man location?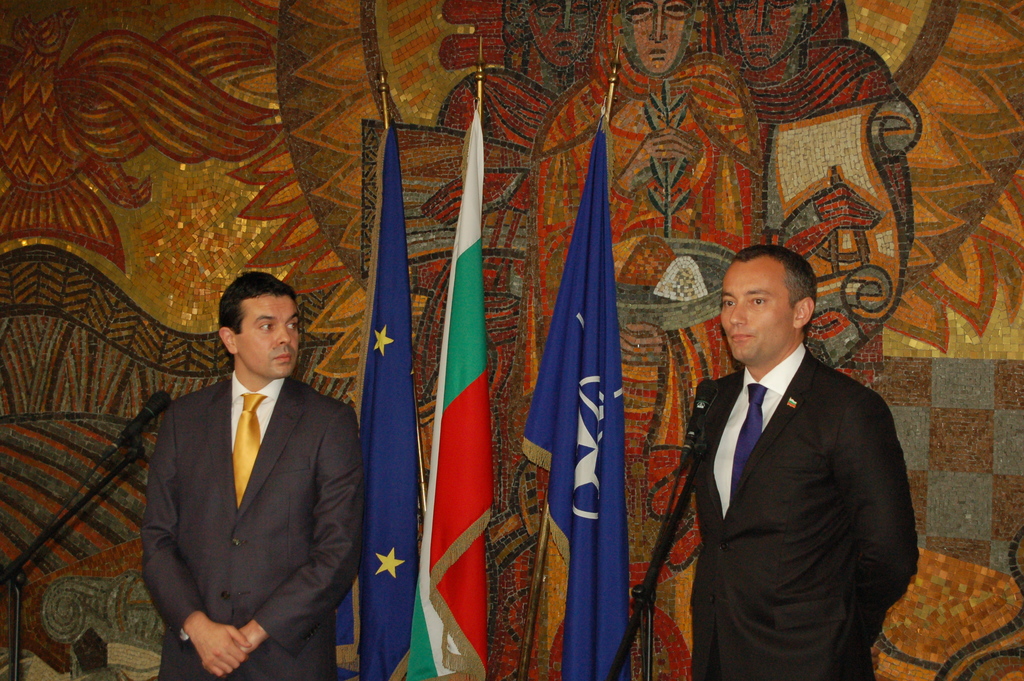
BBox(512, 0, 758, 680)
